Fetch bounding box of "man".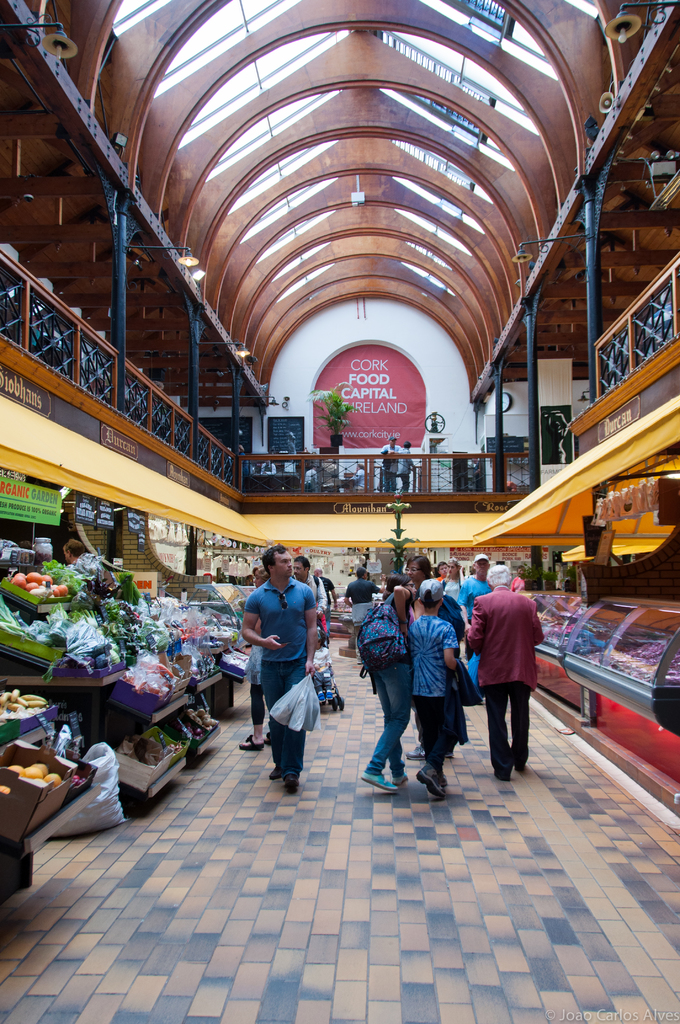
Bbox: 509:566:527:591.
